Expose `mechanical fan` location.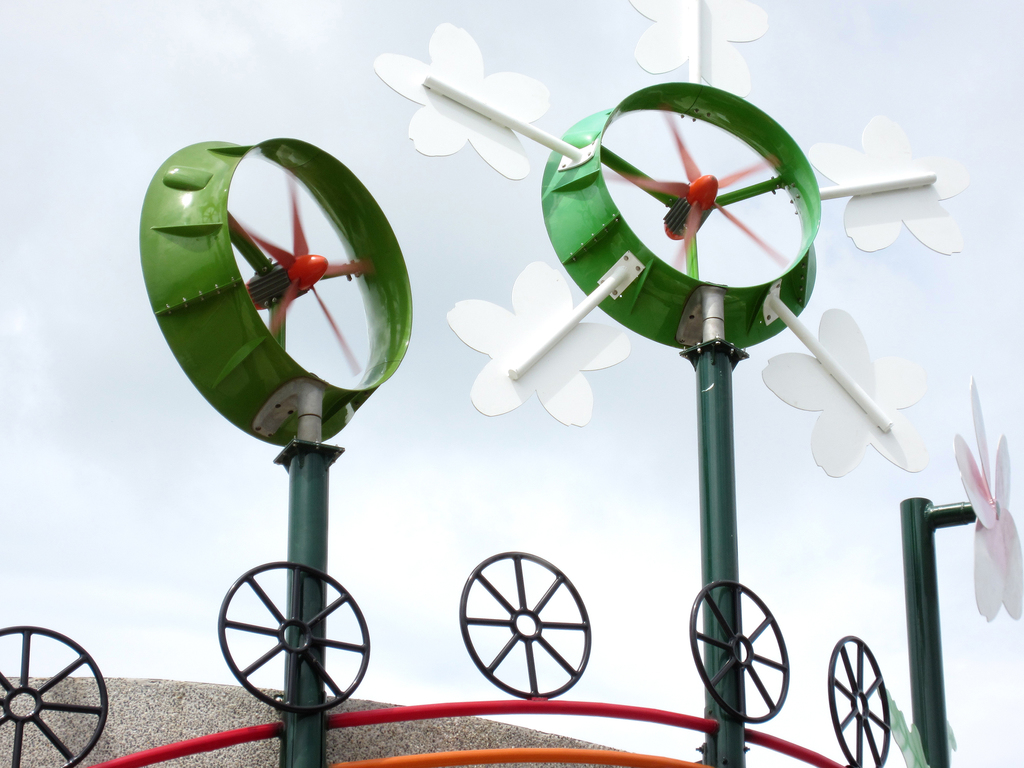
Exposed at [134, 138, 415, 447].
